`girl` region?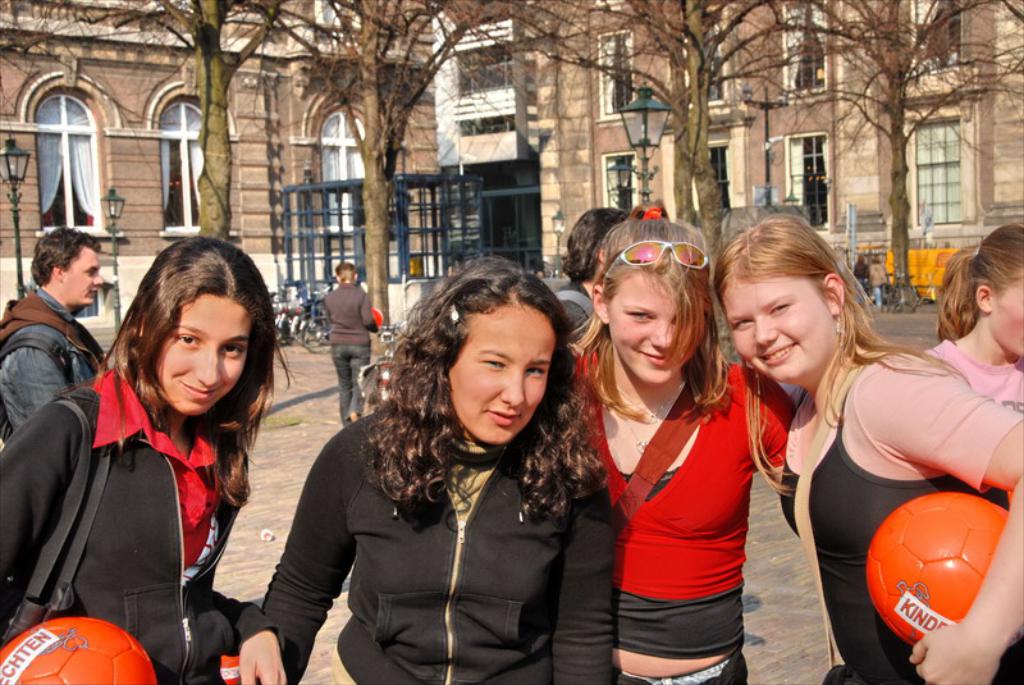
l=922, t=224, r=1023, b=415
